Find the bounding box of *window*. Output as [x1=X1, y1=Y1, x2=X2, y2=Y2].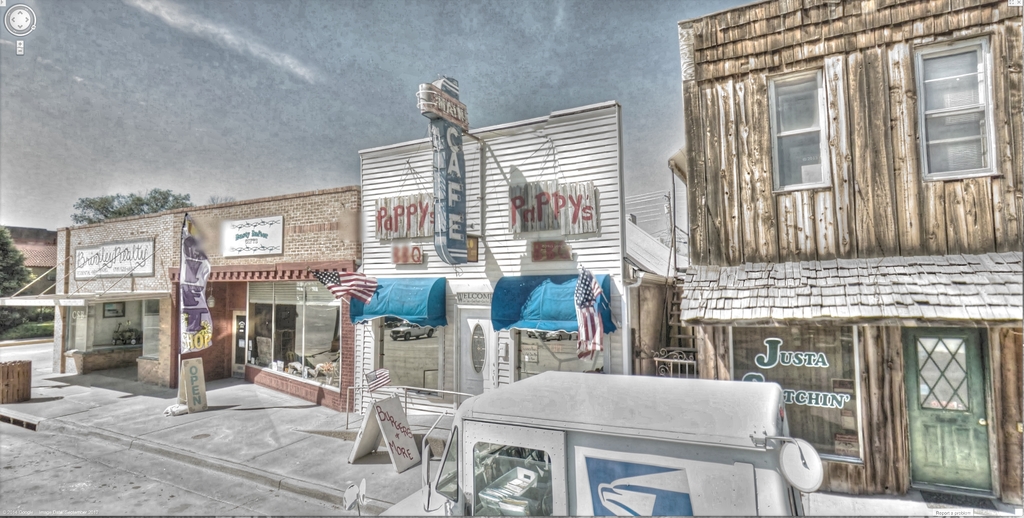
[x1=138, y1=302, x2=161, y2=363].
